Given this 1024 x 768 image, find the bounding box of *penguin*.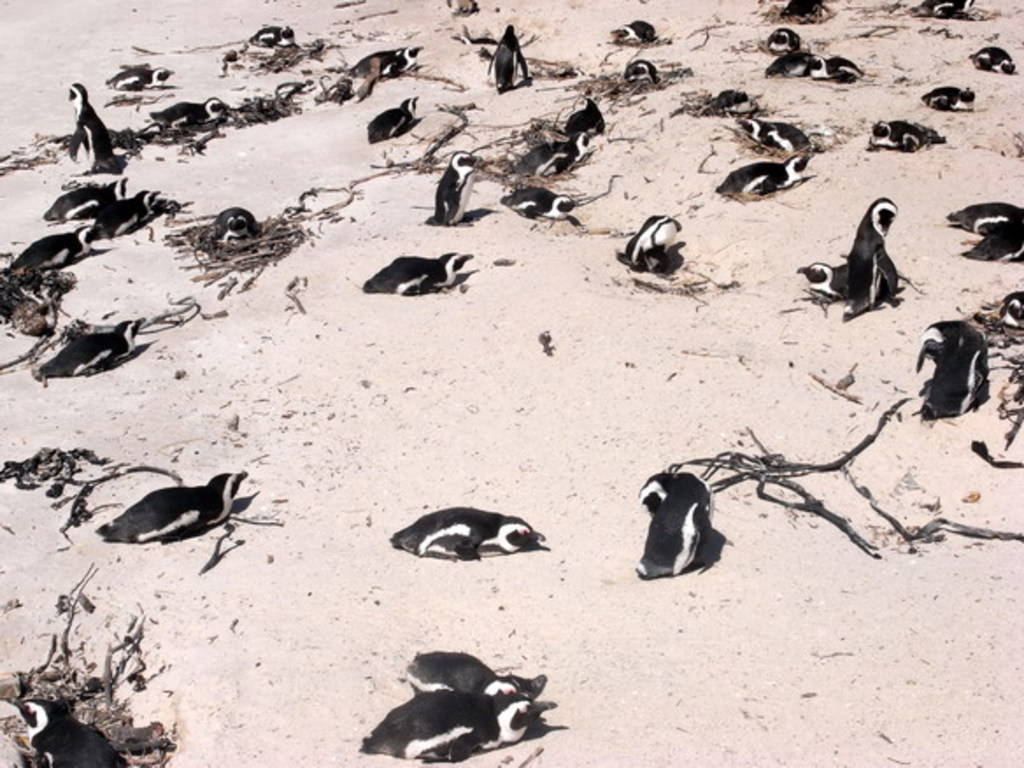
<bbox>65, 79, 121, 175</bbox>.
